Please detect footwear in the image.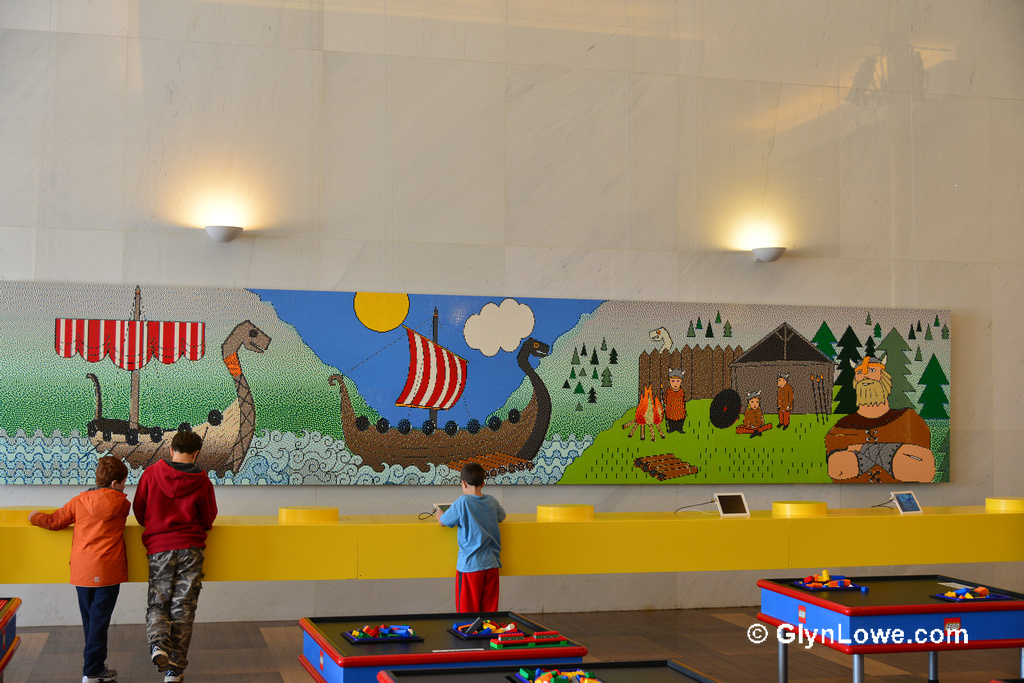
crop(82, 664, 118, 682).
